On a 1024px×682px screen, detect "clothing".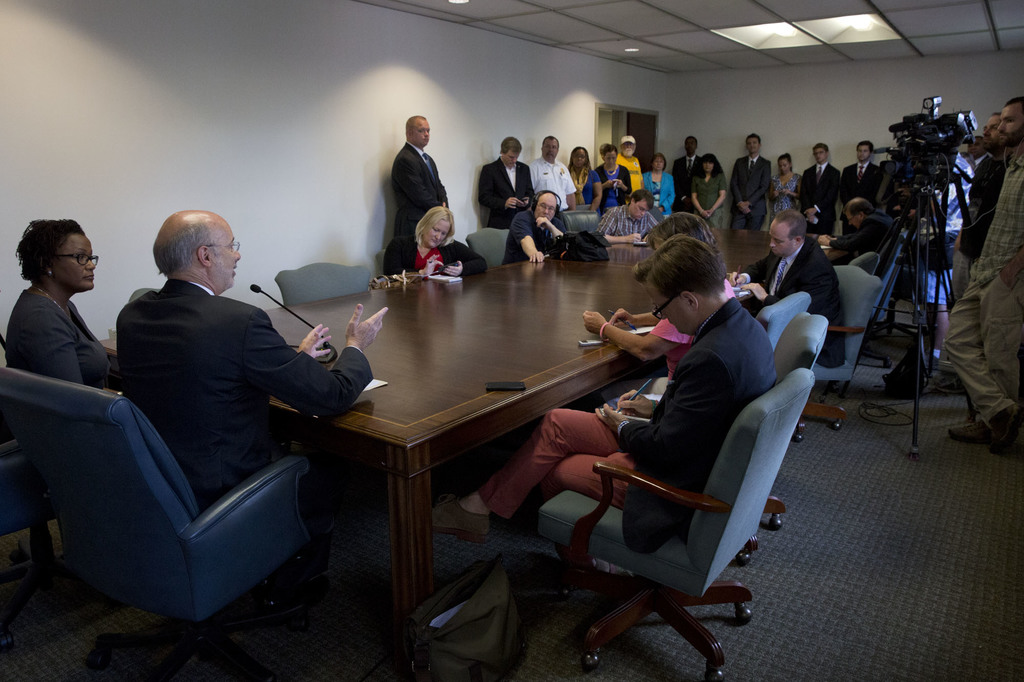
395, 135, 456, 250.
